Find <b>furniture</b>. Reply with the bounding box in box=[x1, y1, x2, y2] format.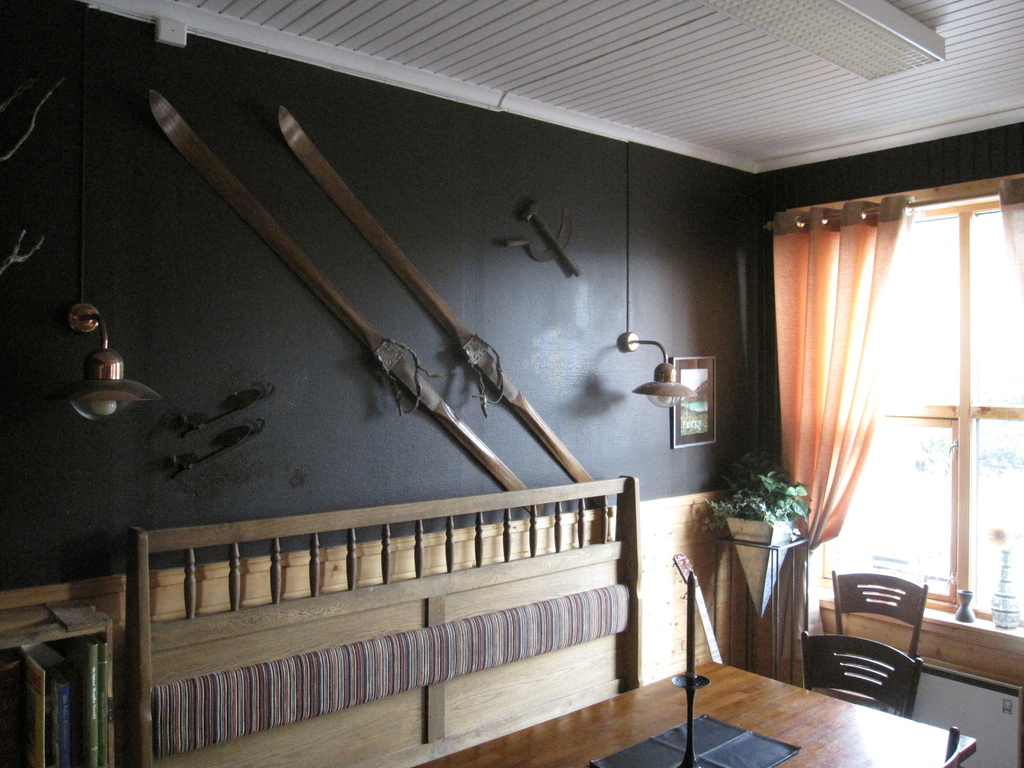
box=[829, 573, 929, 657].
